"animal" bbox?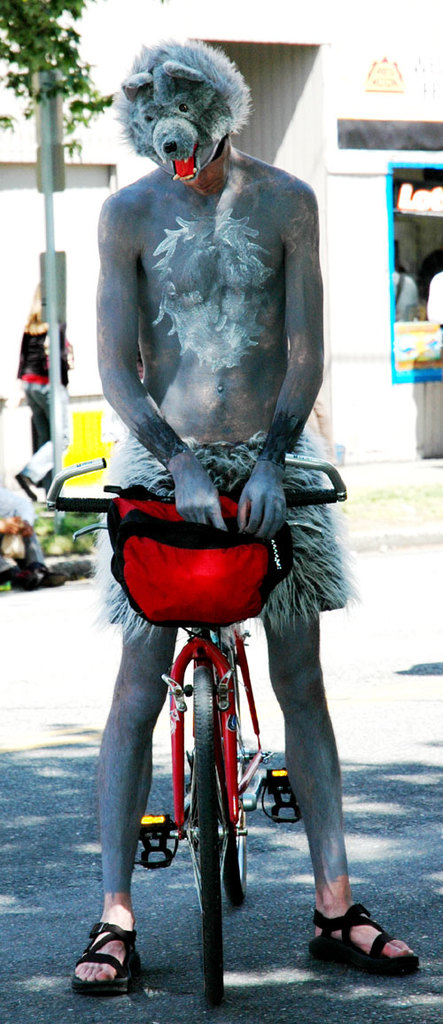
pyautogui.locateOnScreen(116, 35, 251, 189)
